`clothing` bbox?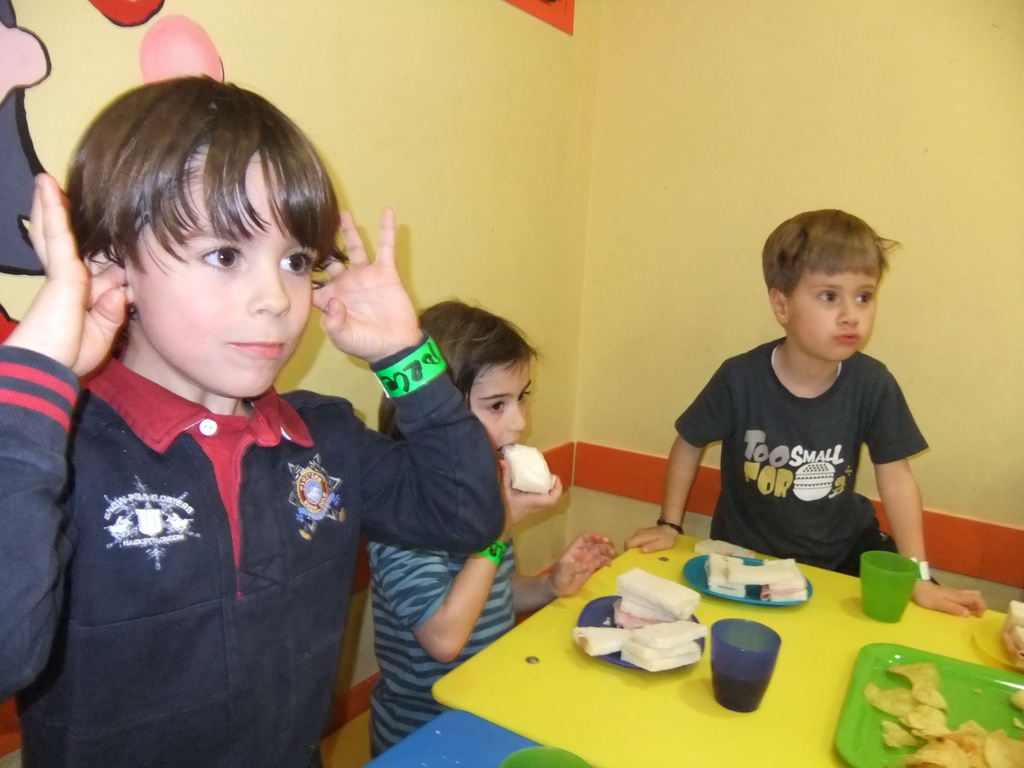
0, 331, 508, 767
